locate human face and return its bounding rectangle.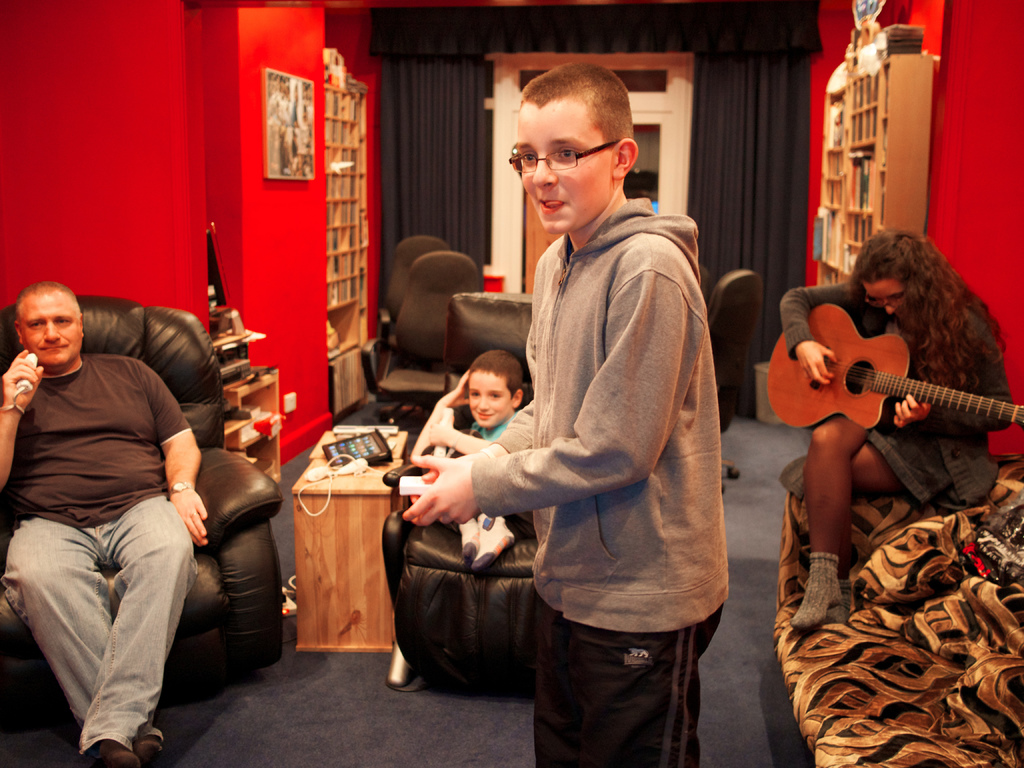
859/273/911/319.
